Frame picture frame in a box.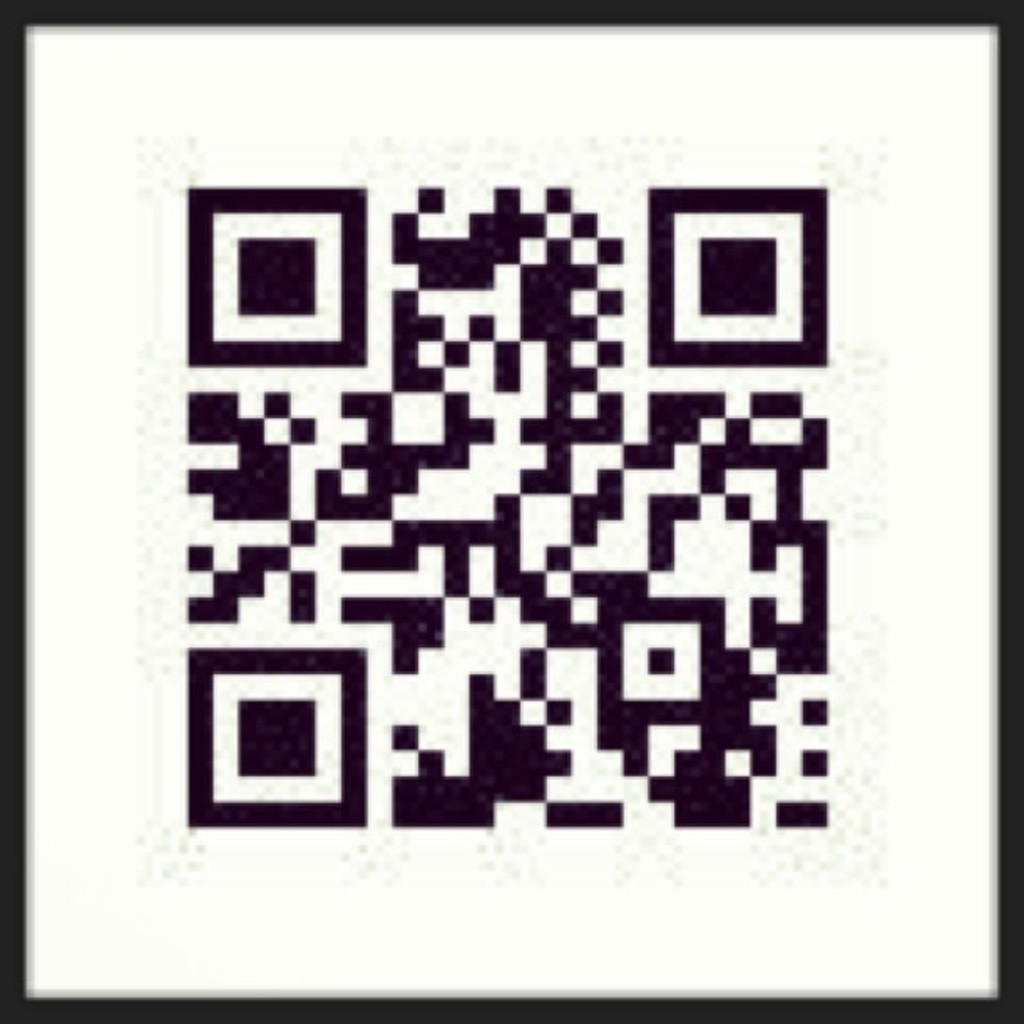
bbox(0, 0, 1022, 1022).
